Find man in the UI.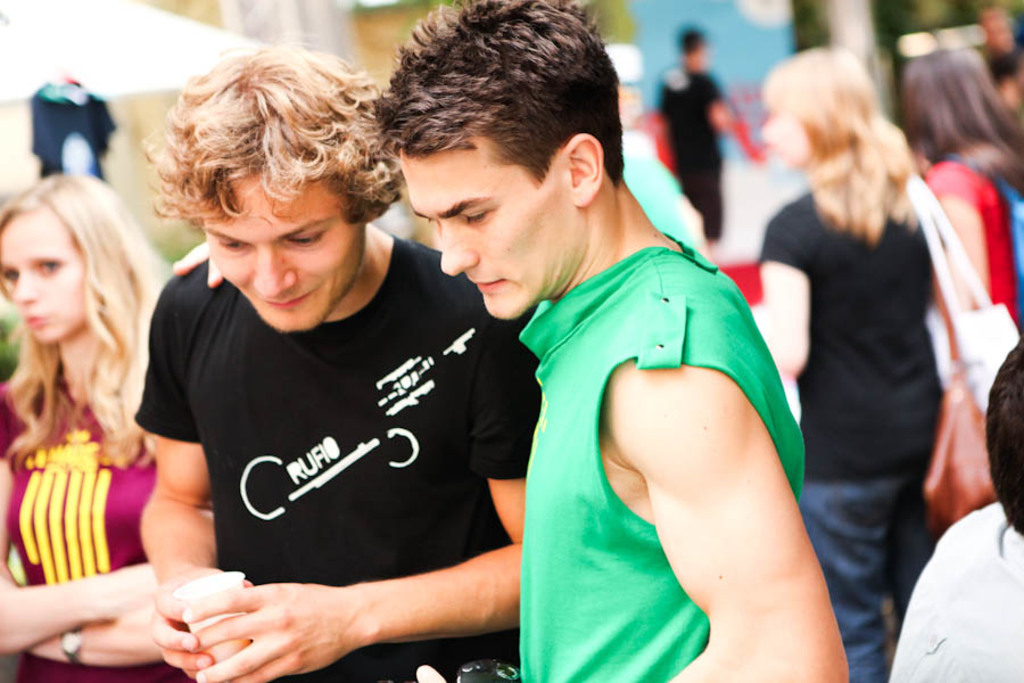
UI element at x1=97 y1=50 x2=583 y2=677.
